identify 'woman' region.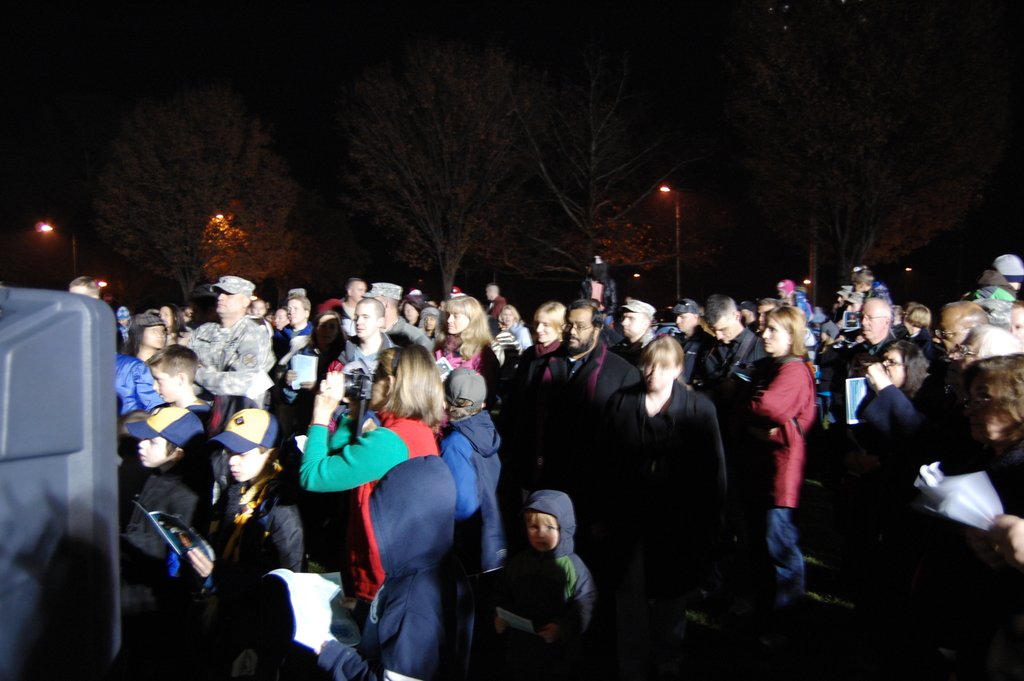
Region: select_region(738, 286, 840, 632).
